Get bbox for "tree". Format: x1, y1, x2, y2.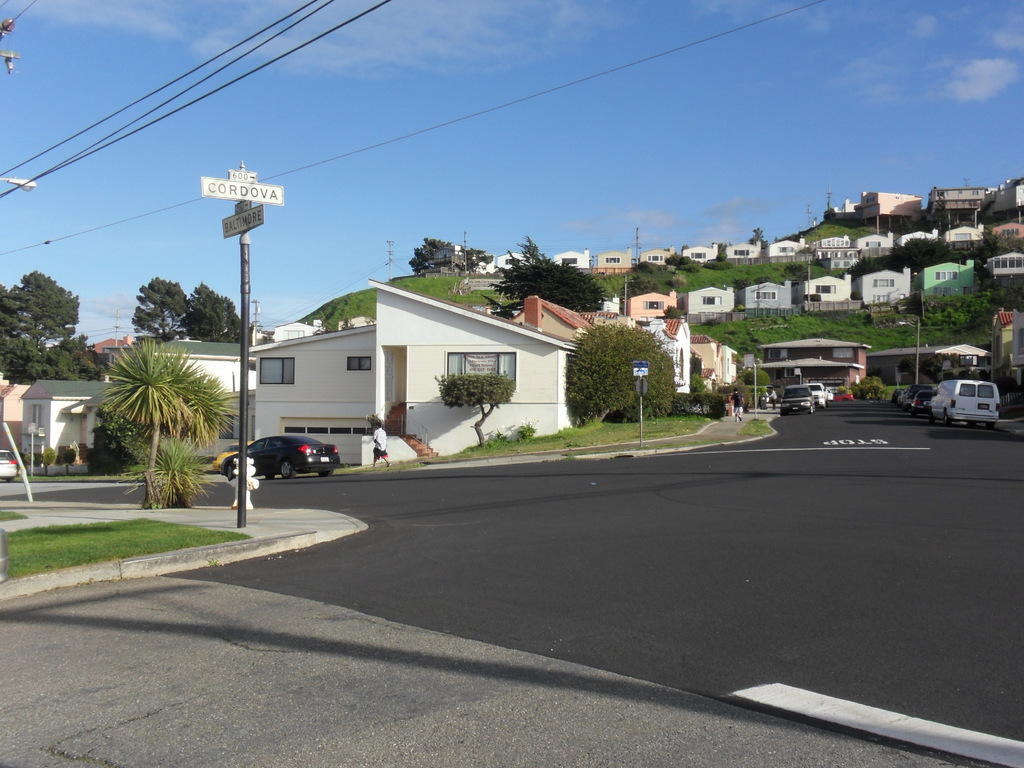
96, 336, 196, 479.
